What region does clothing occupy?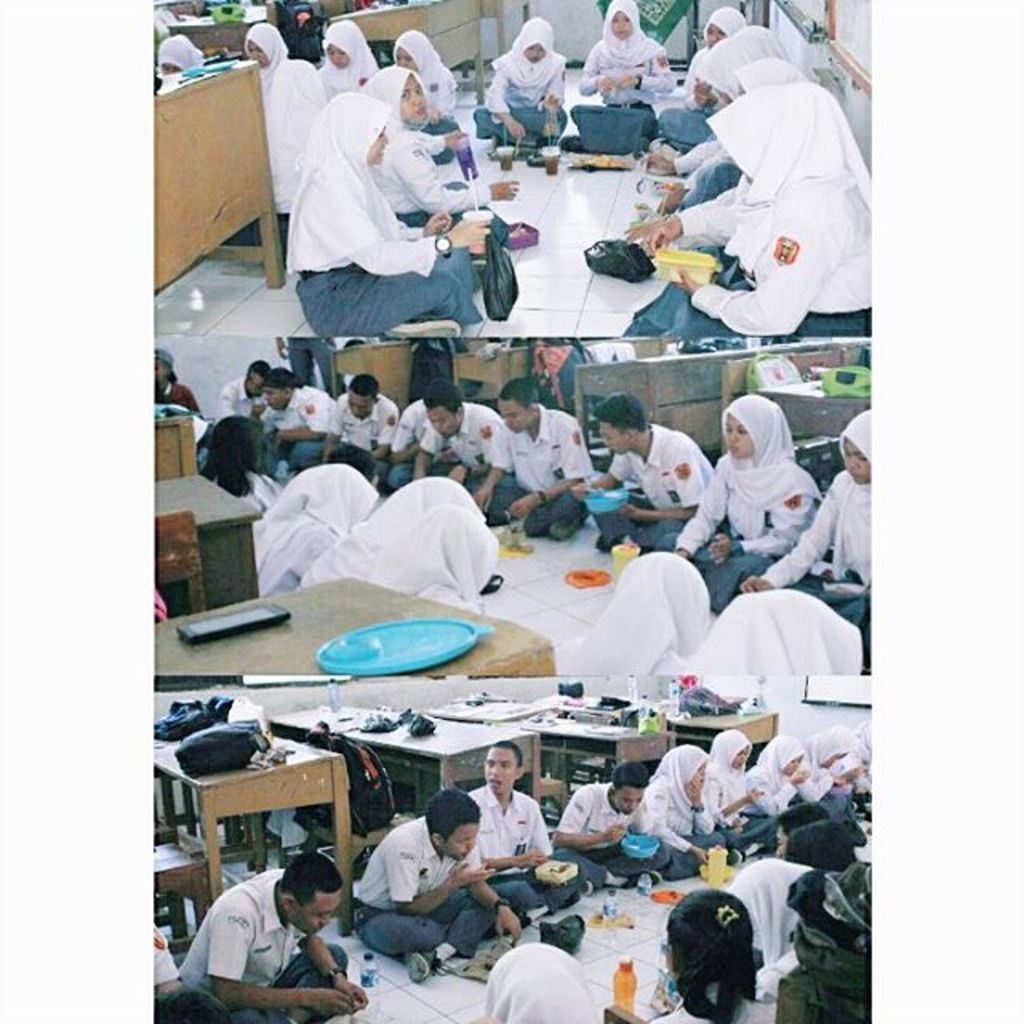
box=[472, 398, 595, 534].
